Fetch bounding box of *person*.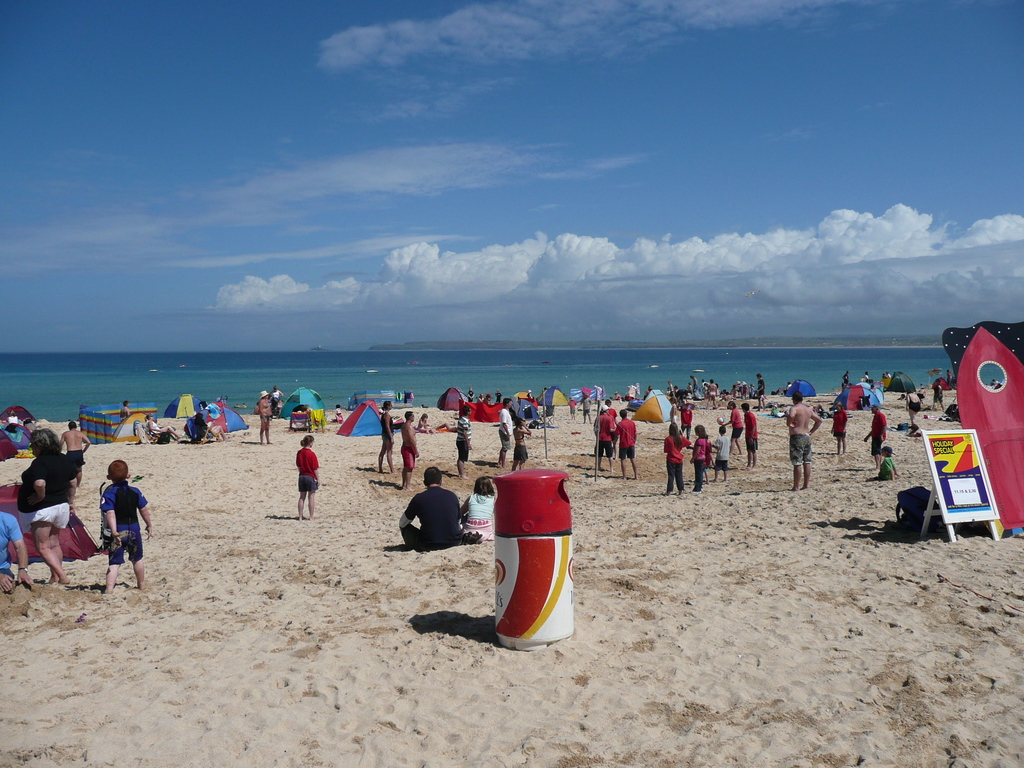
Bbox: pyautogui.locateOnScreen(823, 408, 848, 452).
